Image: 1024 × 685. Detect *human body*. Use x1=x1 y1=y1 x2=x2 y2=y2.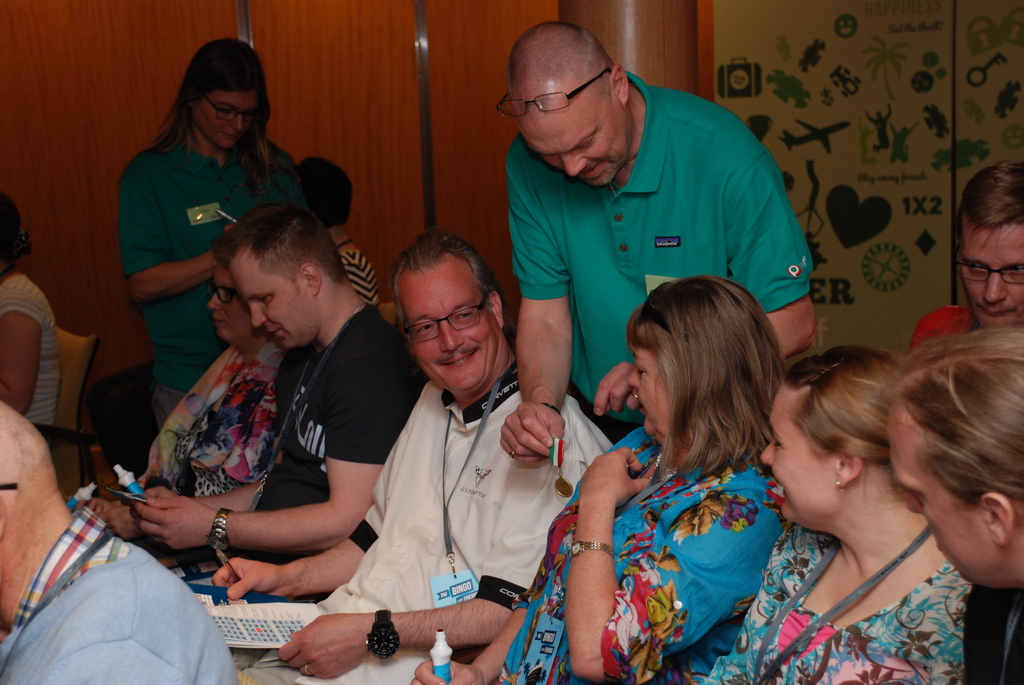
x1=495 y1=72 x2=812 y2=467.
